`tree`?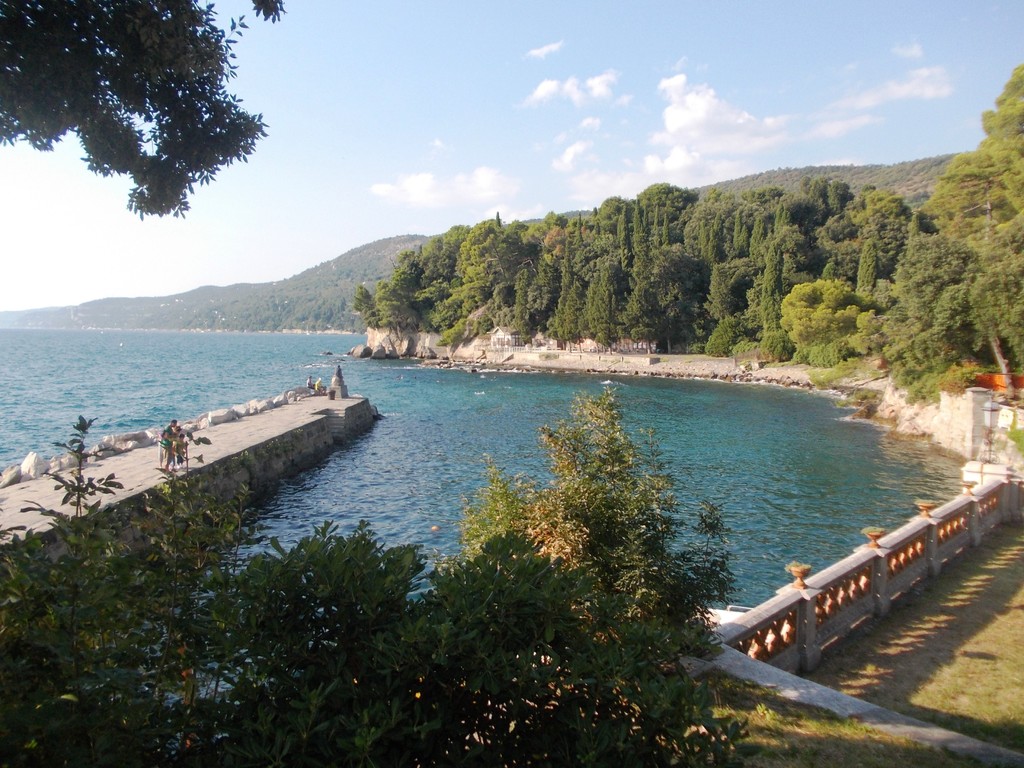
(535,208,561,262)
